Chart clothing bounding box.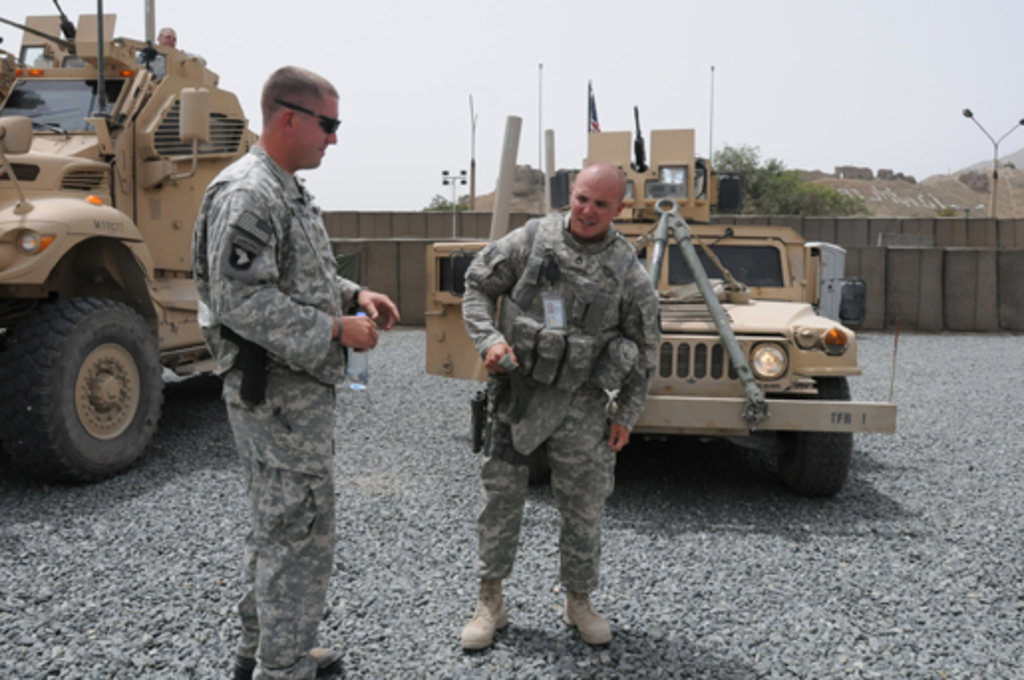
Charted: (x1=193, y1=147, x2=362, y2=678).
